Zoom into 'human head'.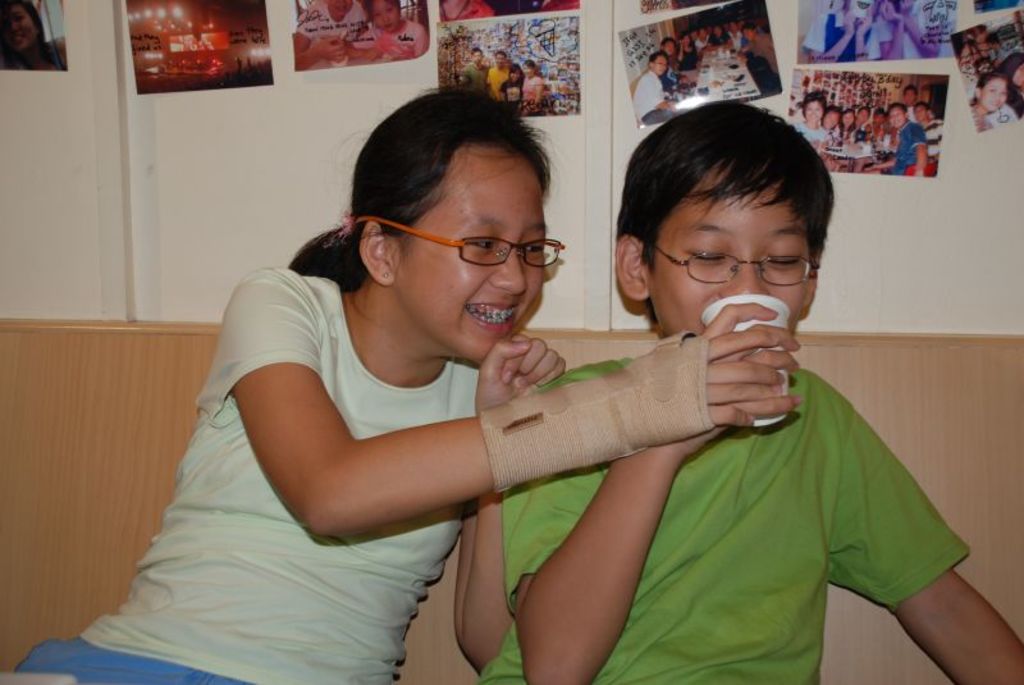
Zoom target: {"left": 493, "top": 49, "right": 503, "bottom": 65}.
